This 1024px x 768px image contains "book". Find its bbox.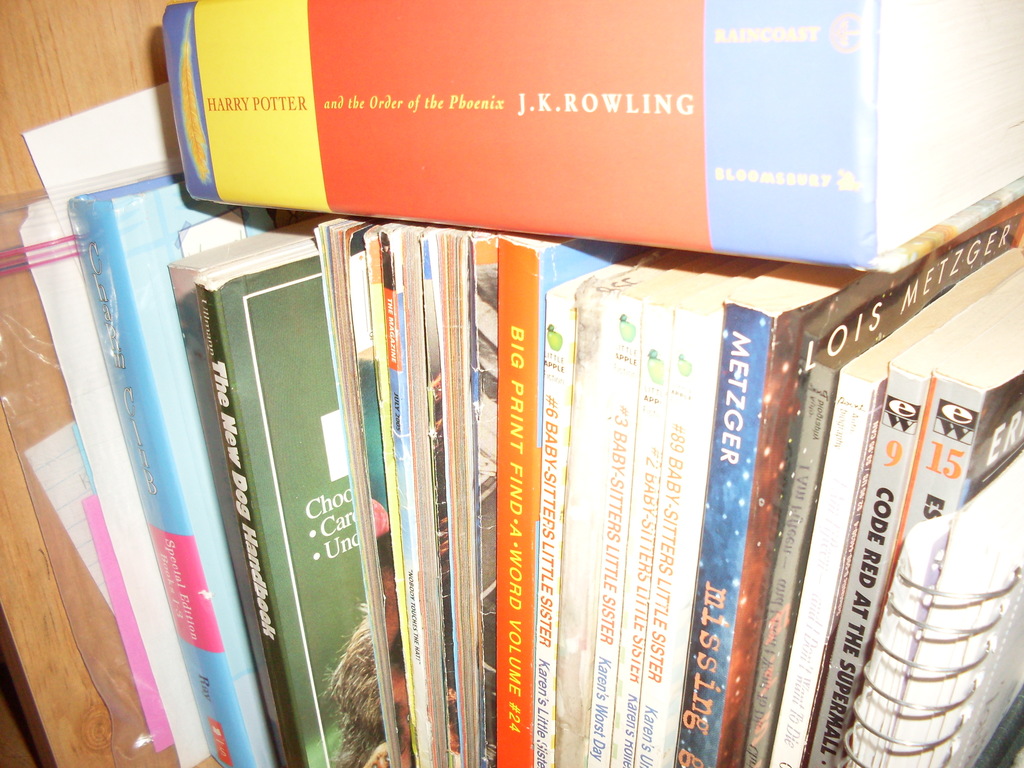
<box>166,0,1023,266</box>.
